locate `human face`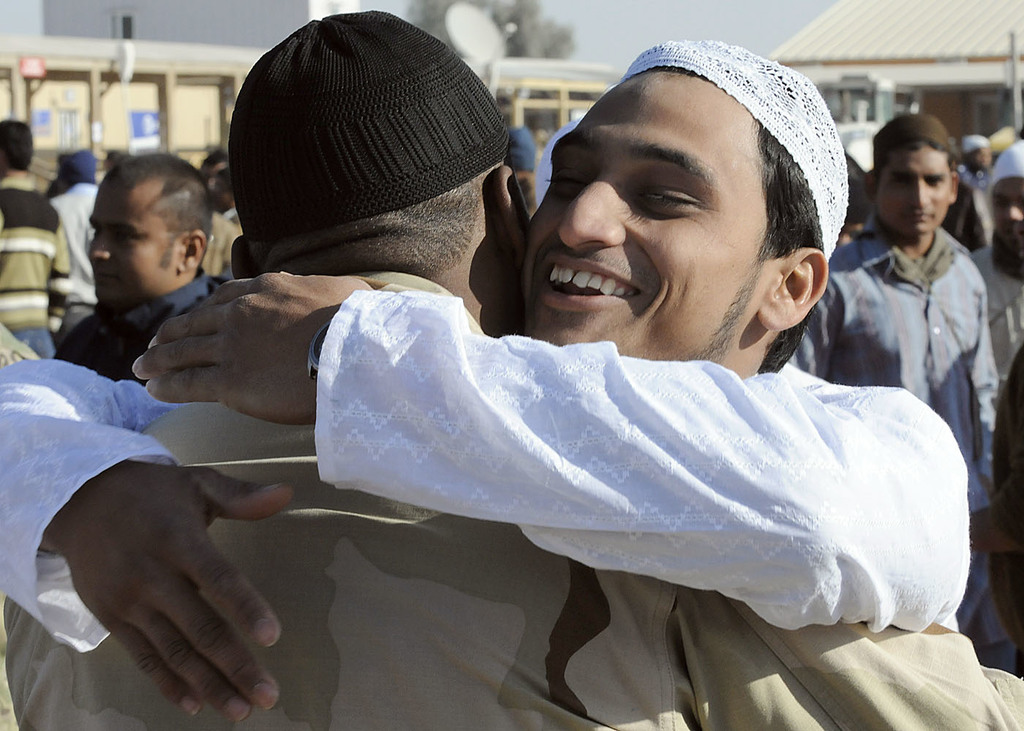
rect(86, 175, 172, 305)
